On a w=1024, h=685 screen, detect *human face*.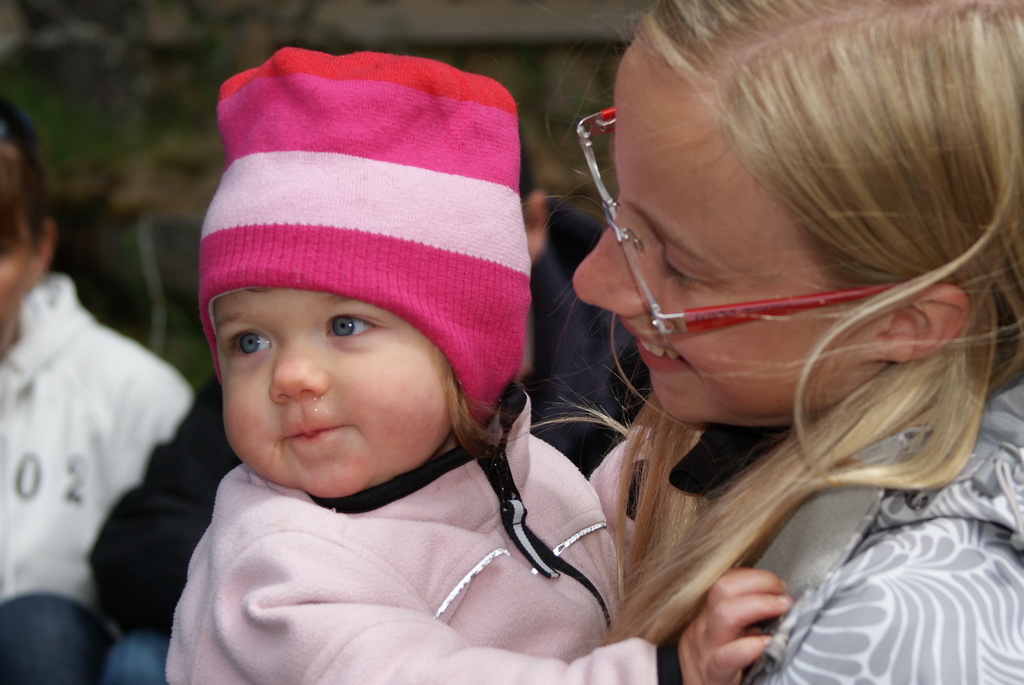
572,39,891,431.
